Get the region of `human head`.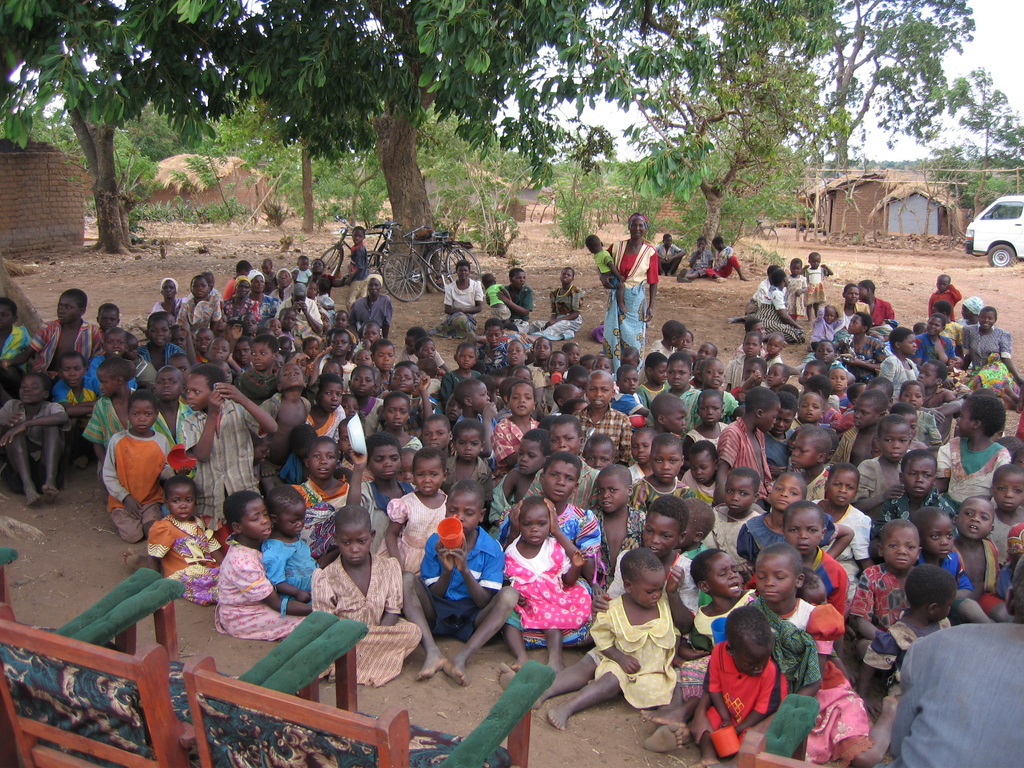
left=326, top=331, right=354, bottom=358.
